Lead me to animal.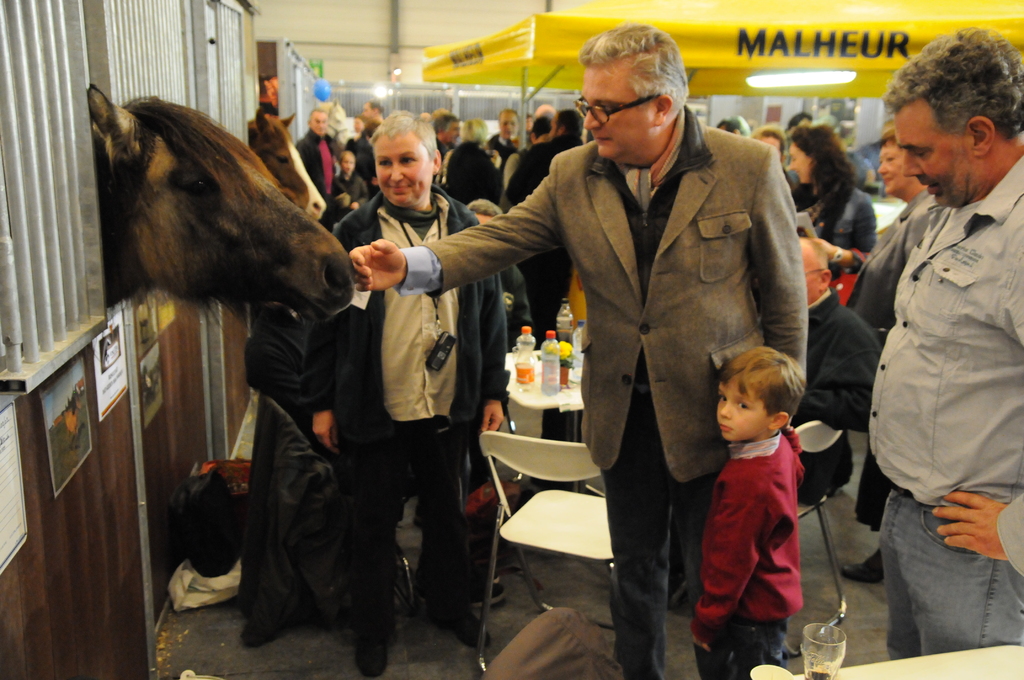
Lead to <region>94, 79, 359, 331</region>.
